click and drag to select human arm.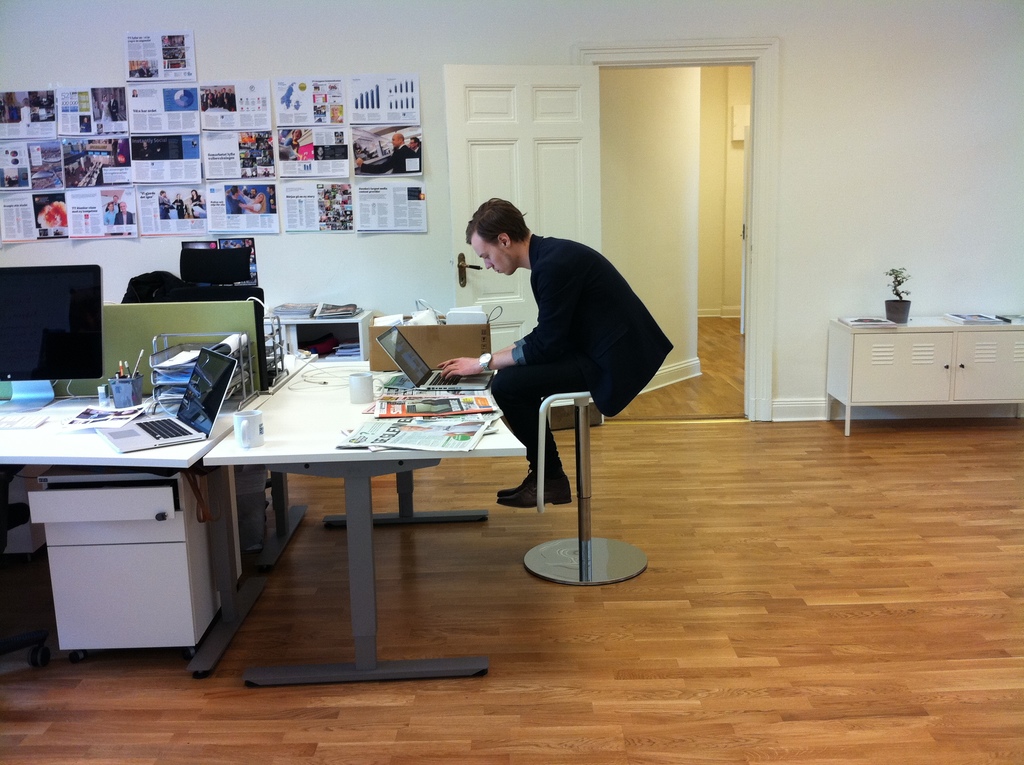
Selection: pyautogui.locateOnScreen(493, 239, 572, 394).
